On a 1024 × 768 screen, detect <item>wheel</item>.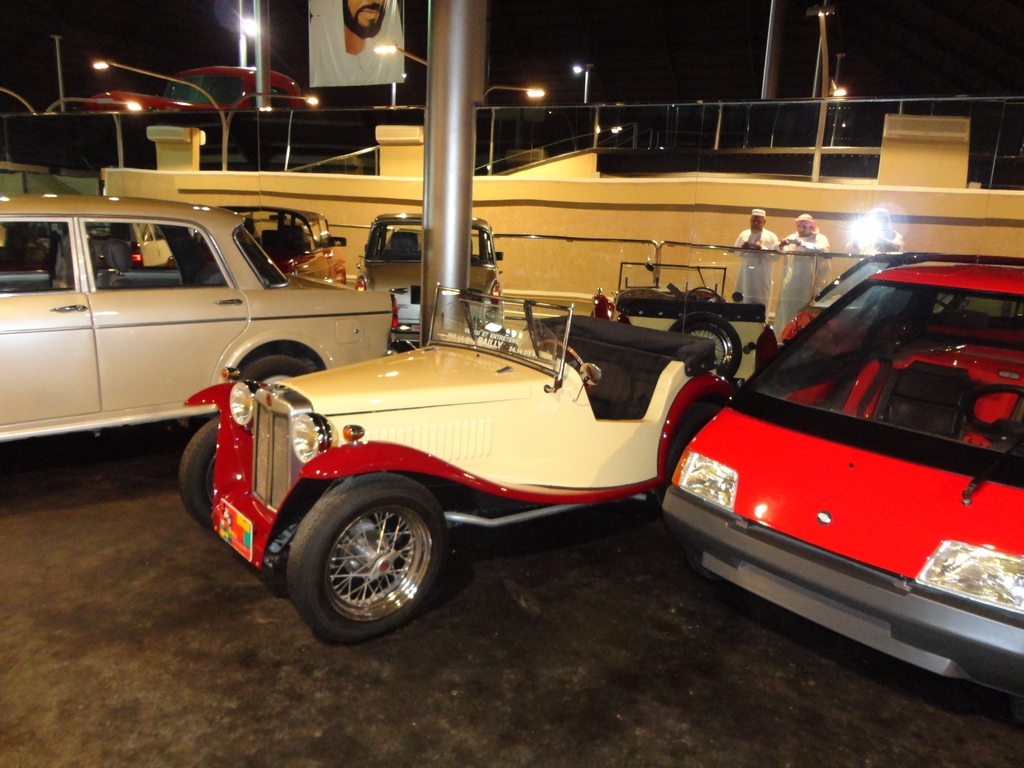
<box>287,474,447,644</box>.
